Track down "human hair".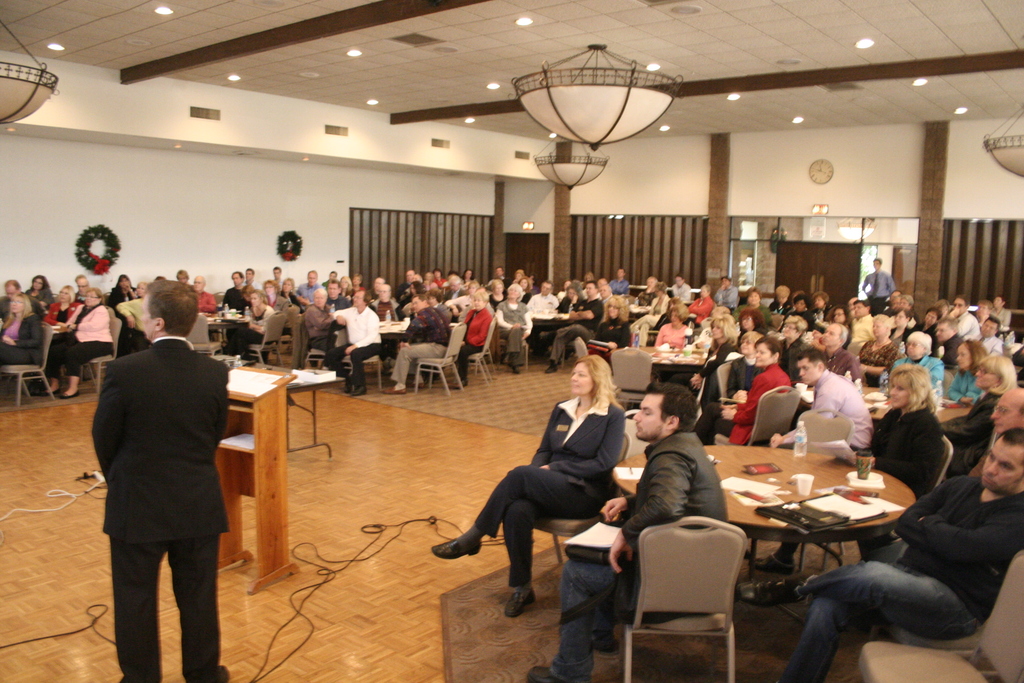
Tracked to <bbox>940, 314, 958, 333</bbox>.
